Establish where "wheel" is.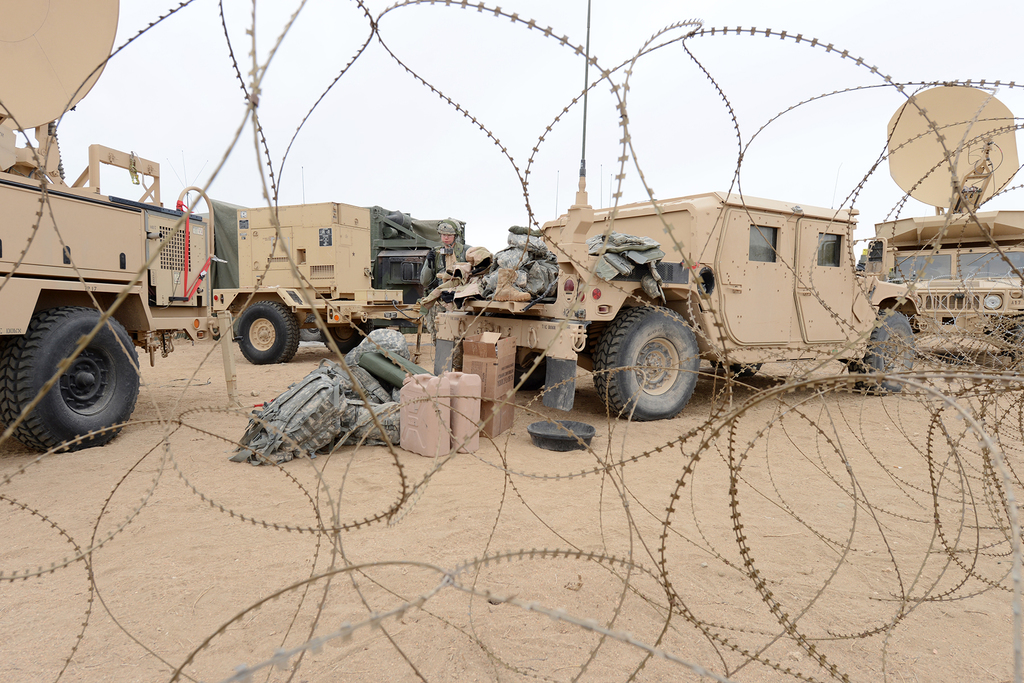
Established at [235,299,301,362].
